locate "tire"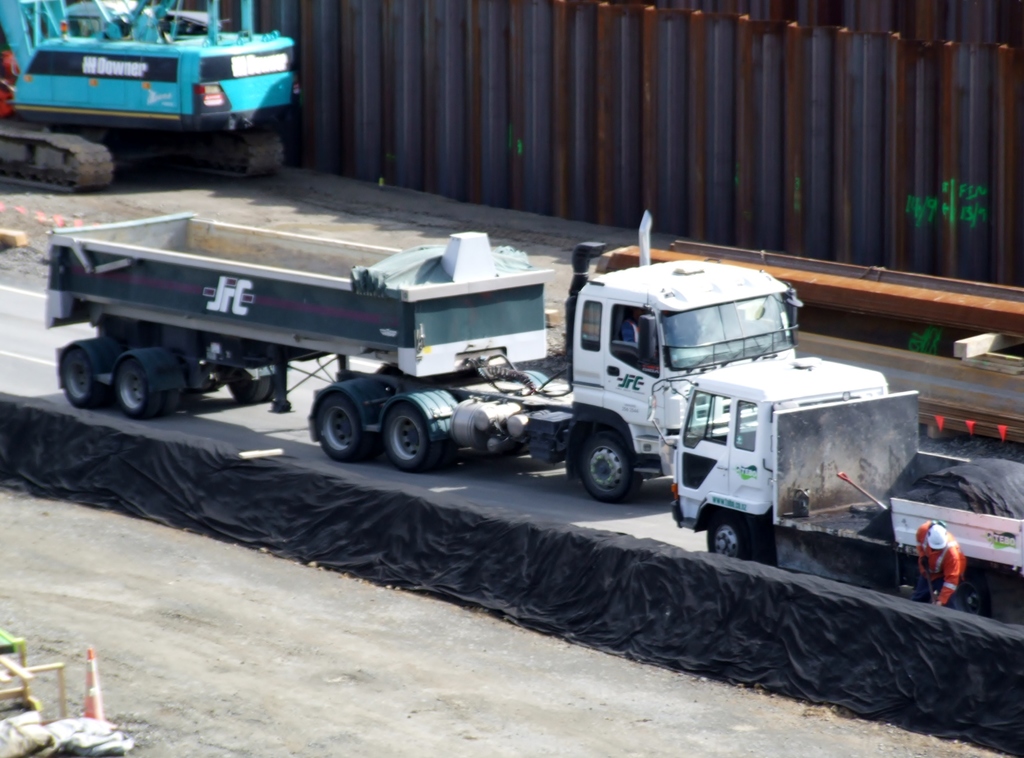
312:389:360:462
